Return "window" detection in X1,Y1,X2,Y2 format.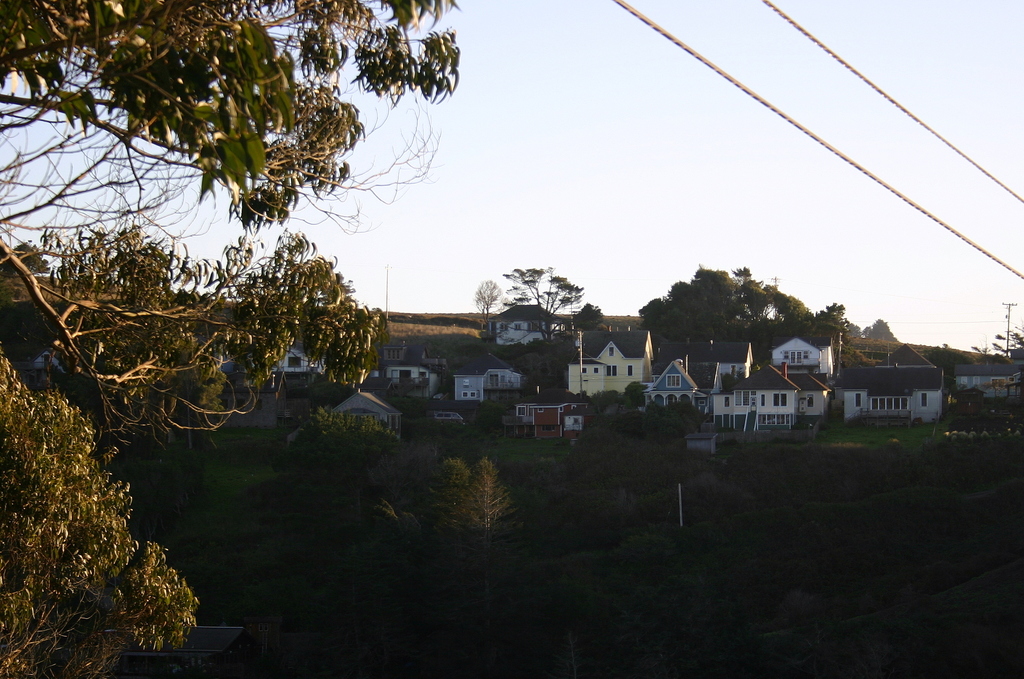
961,376,966,384.
